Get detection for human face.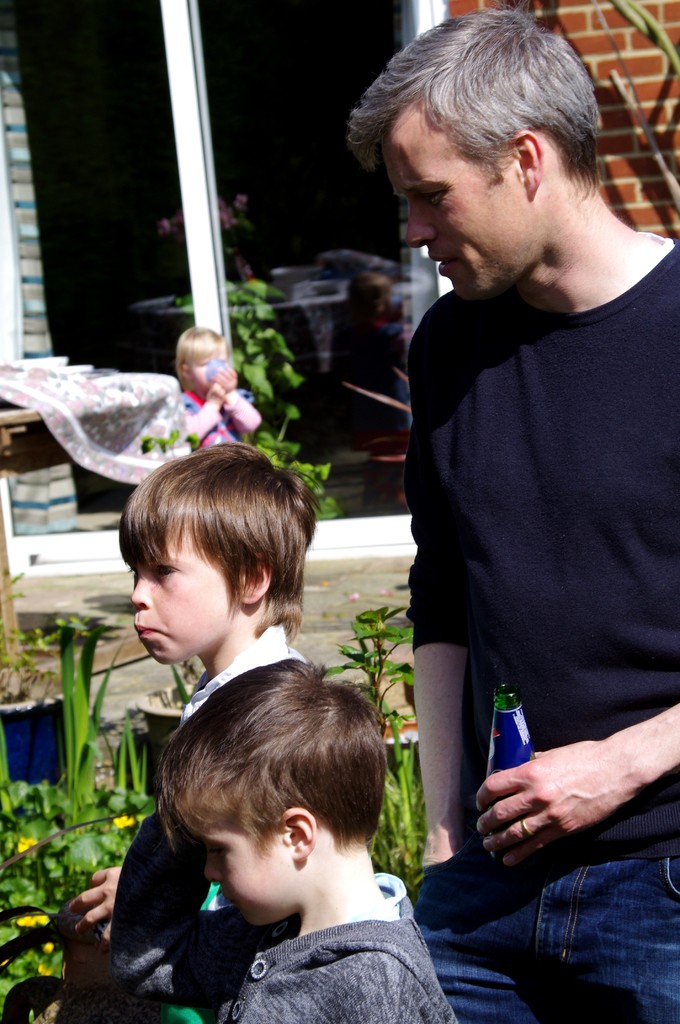
Detection: [left=180, top=825, right=290, bottom=935].
